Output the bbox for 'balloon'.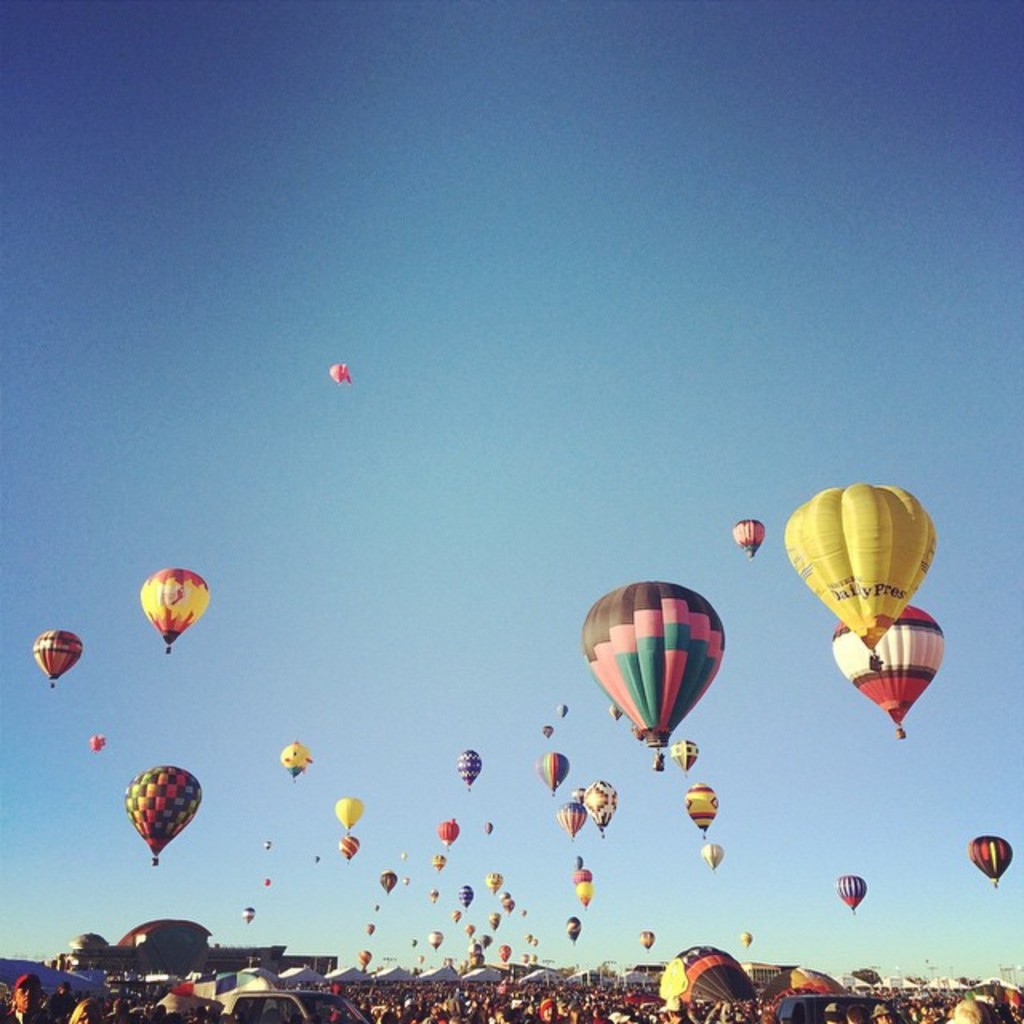
l=738, t=928, r=755, b=944.
